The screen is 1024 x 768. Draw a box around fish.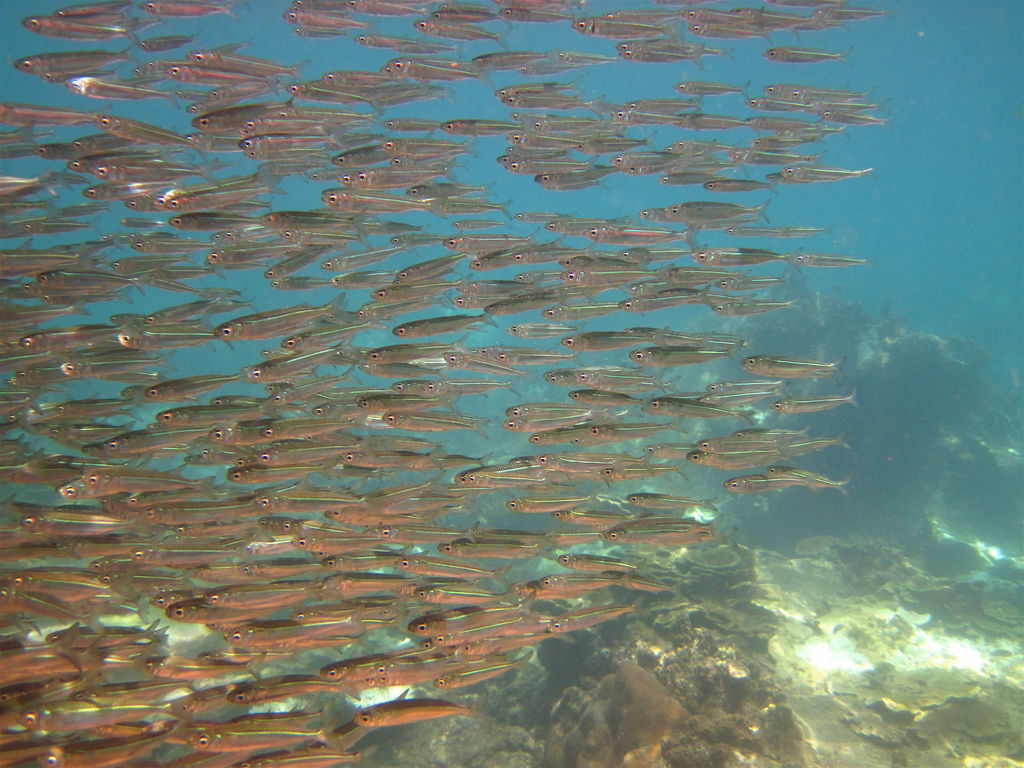
detection(794, 250, 868, 270).
